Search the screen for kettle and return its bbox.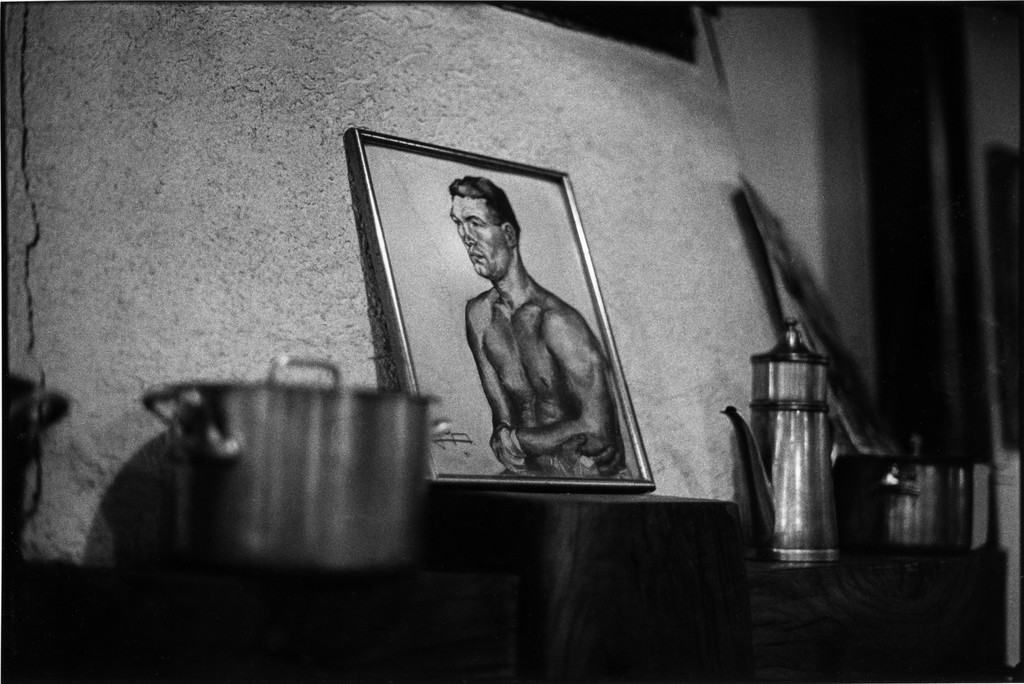
Found: [712,313,836,570].
